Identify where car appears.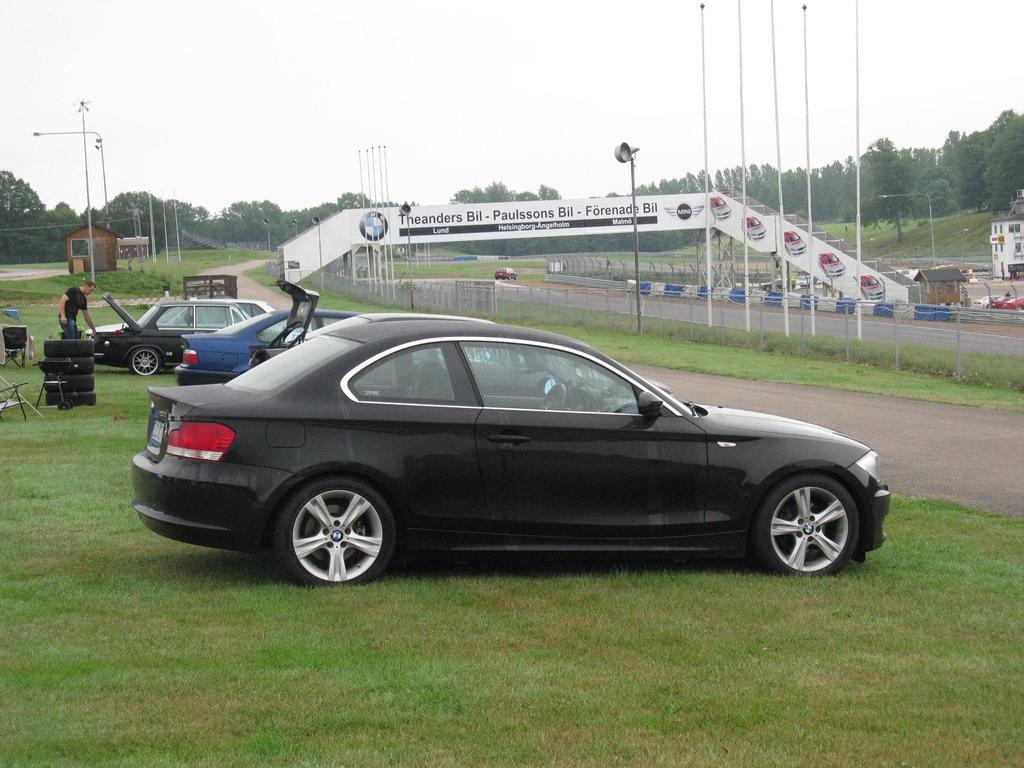
Appears at <bbox>973, 295, 1004, 309</bbox>.
